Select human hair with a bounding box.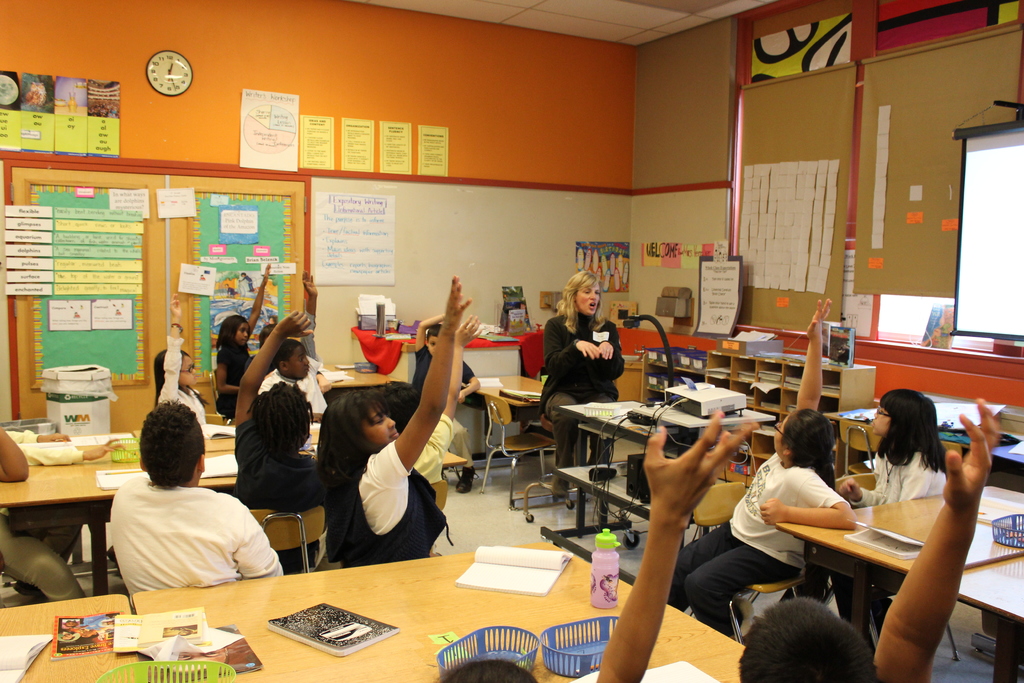
738,593,878,682.
